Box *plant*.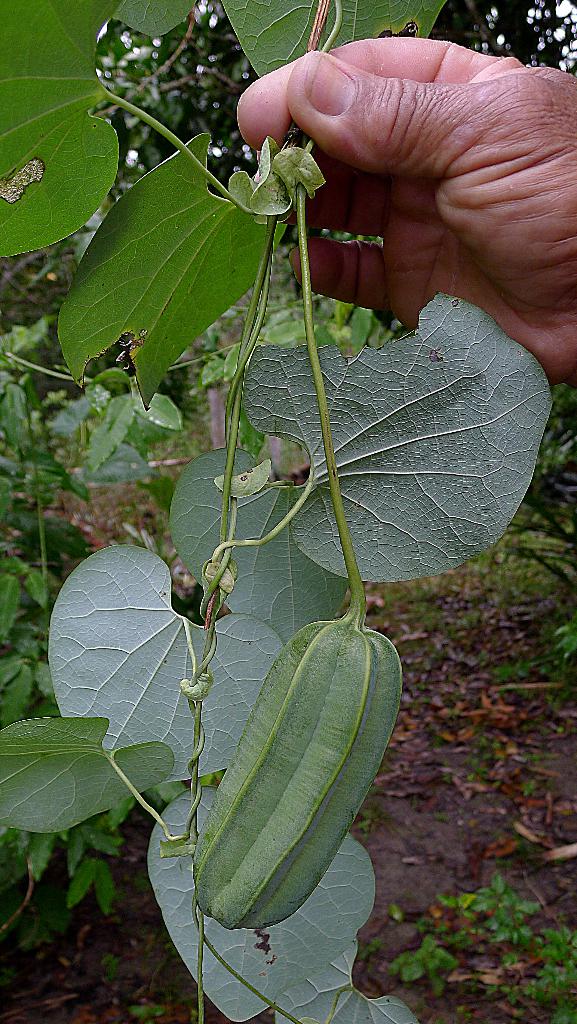
(left=0, top=218, right=576, bottom=535).
